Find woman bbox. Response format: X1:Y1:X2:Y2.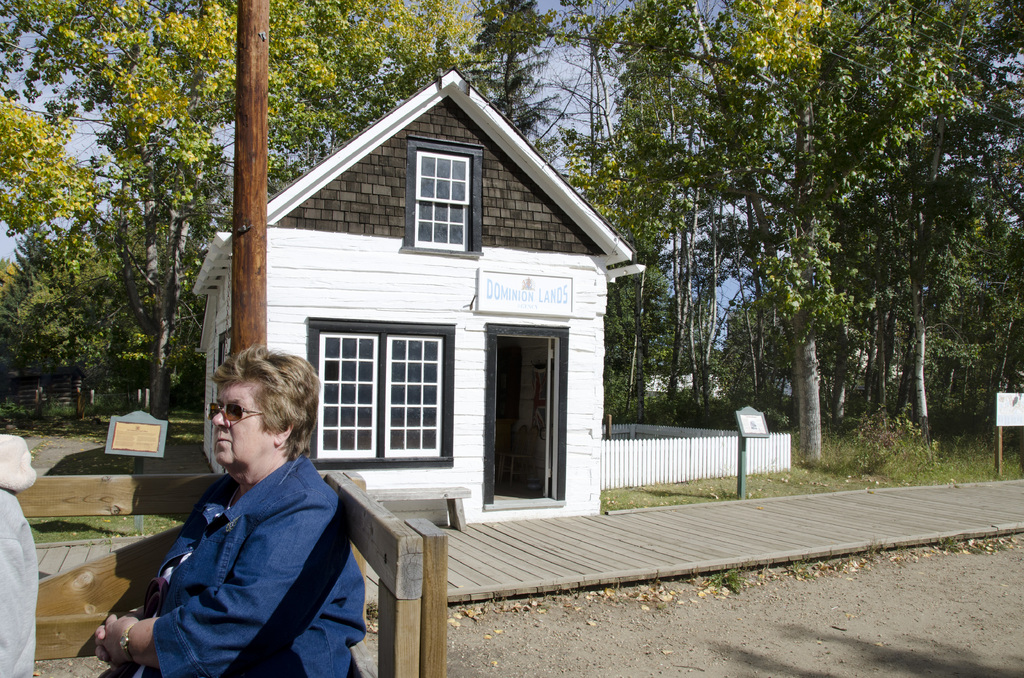
117:353:393:677.
